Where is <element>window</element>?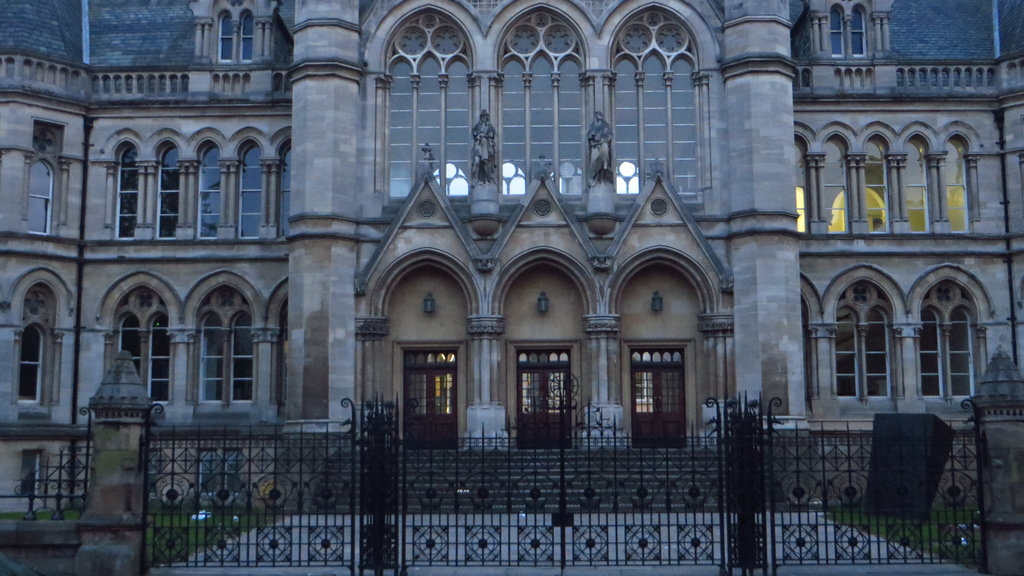
502,162,527,193.
